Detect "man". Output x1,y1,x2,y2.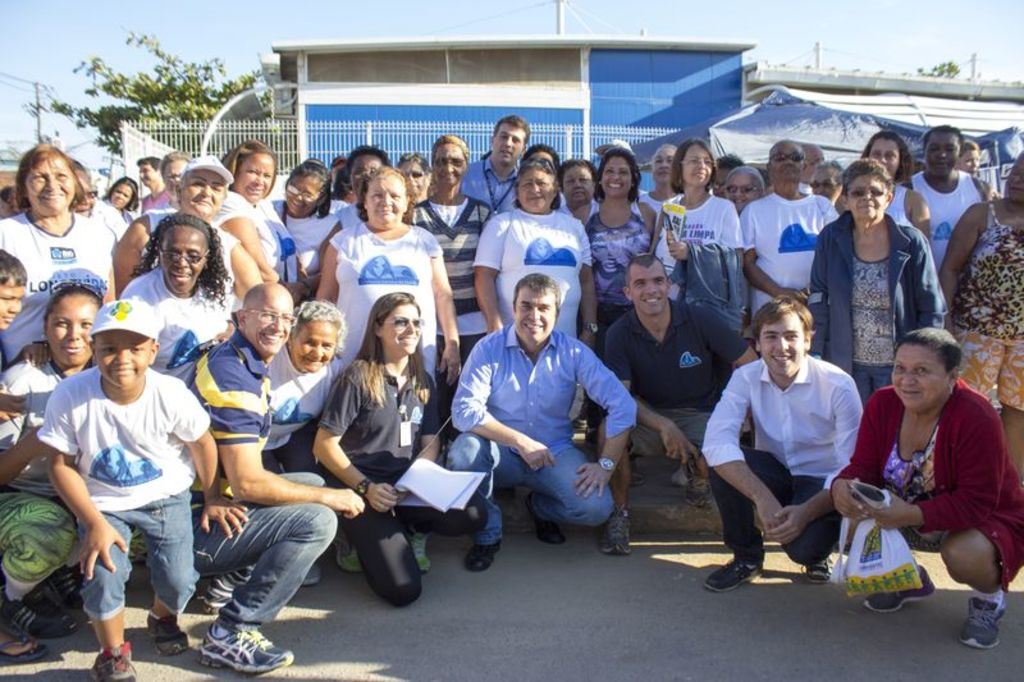
445,270,639,572.
